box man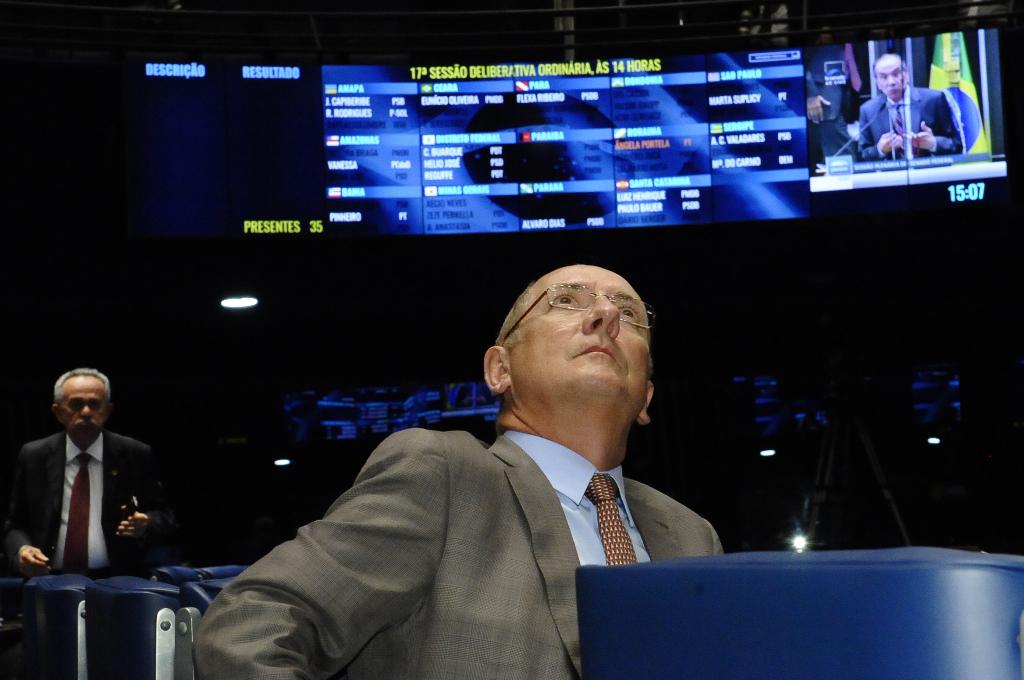
<bbox>192, 261, 743, 663</bbox>
